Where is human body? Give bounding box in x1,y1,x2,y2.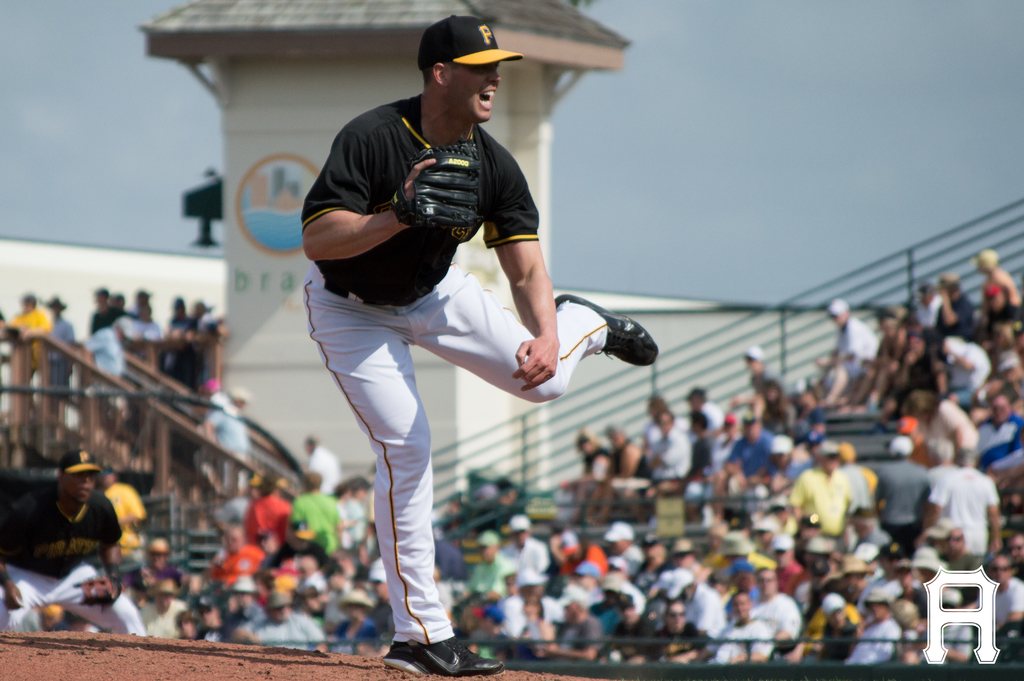
506,519,557,600.
